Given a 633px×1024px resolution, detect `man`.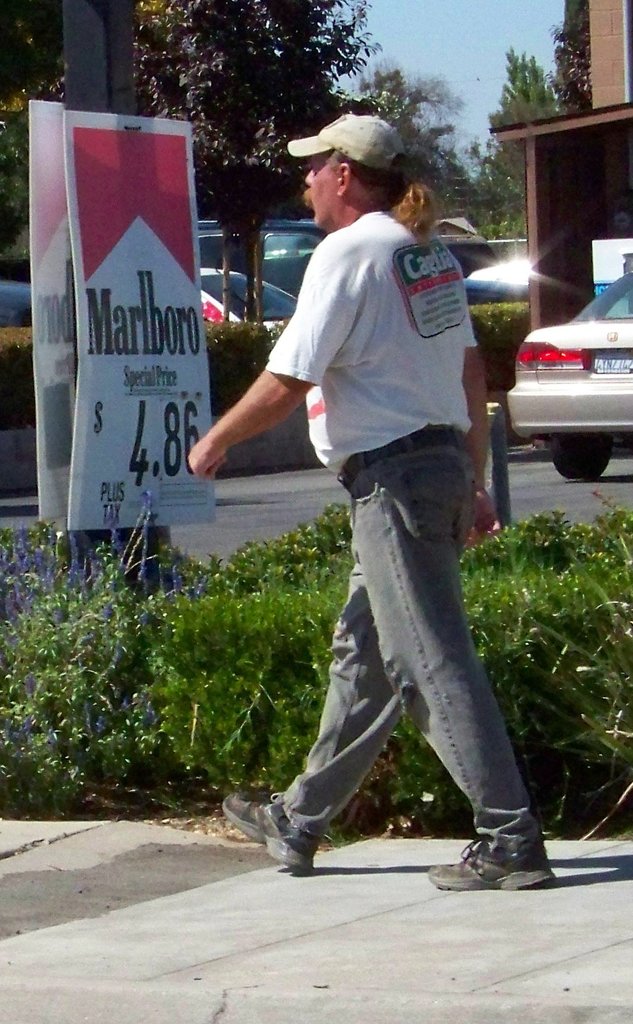
206,76,550,935.
